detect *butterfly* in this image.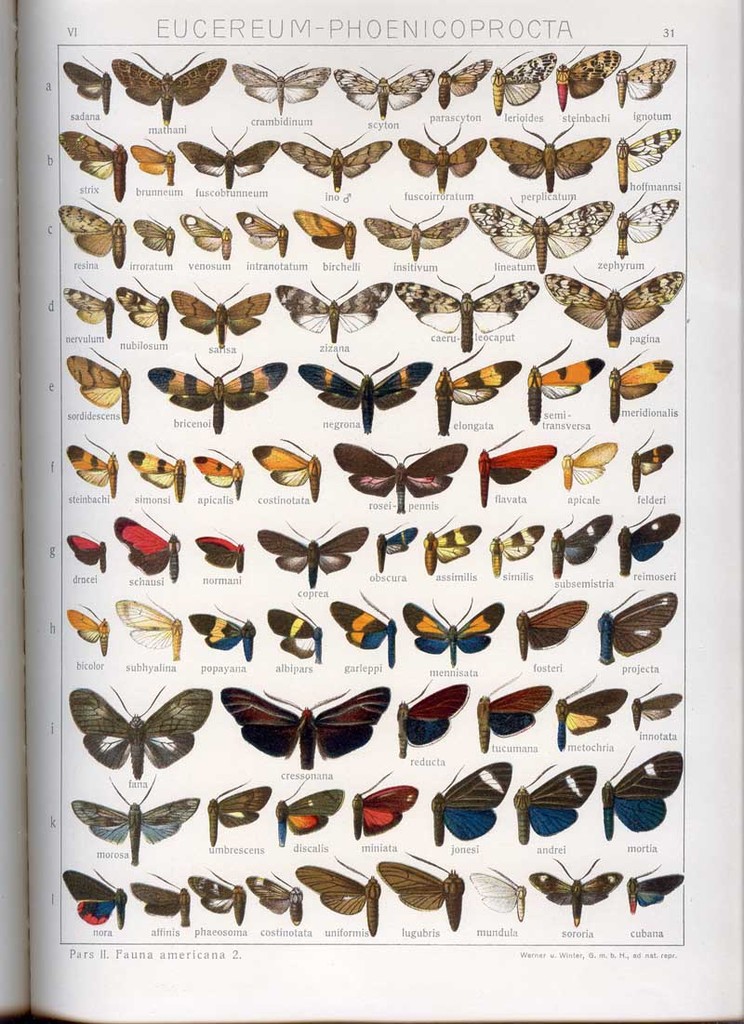
Detection: BBox(236, 206, 281, 251).
